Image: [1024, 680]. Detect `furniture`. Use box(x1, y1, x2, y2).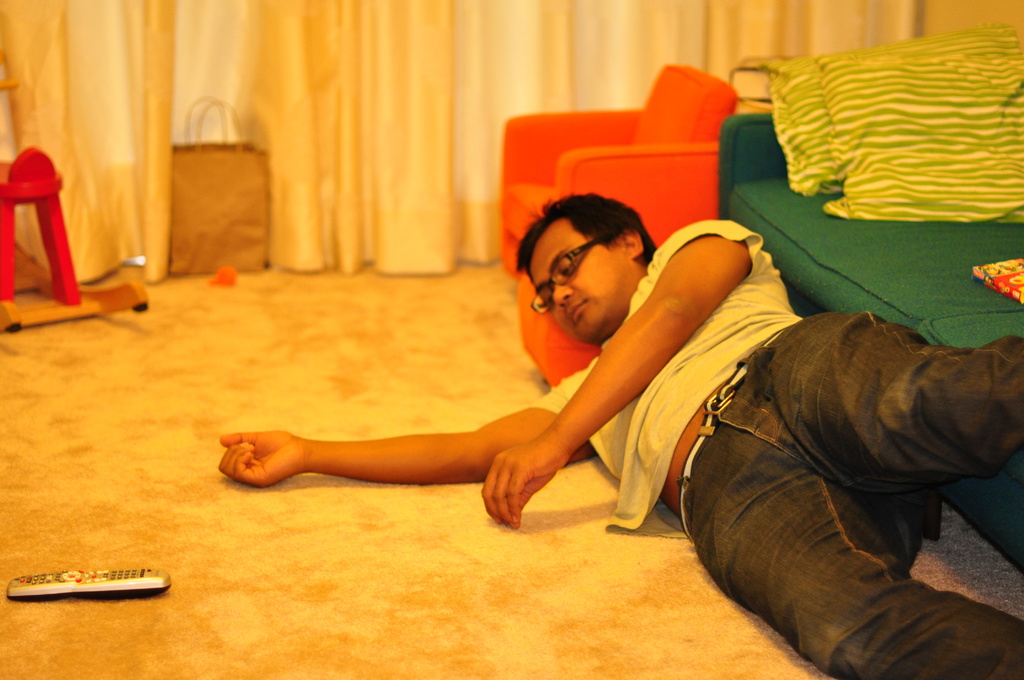
box(0, 143, 86, 306).
